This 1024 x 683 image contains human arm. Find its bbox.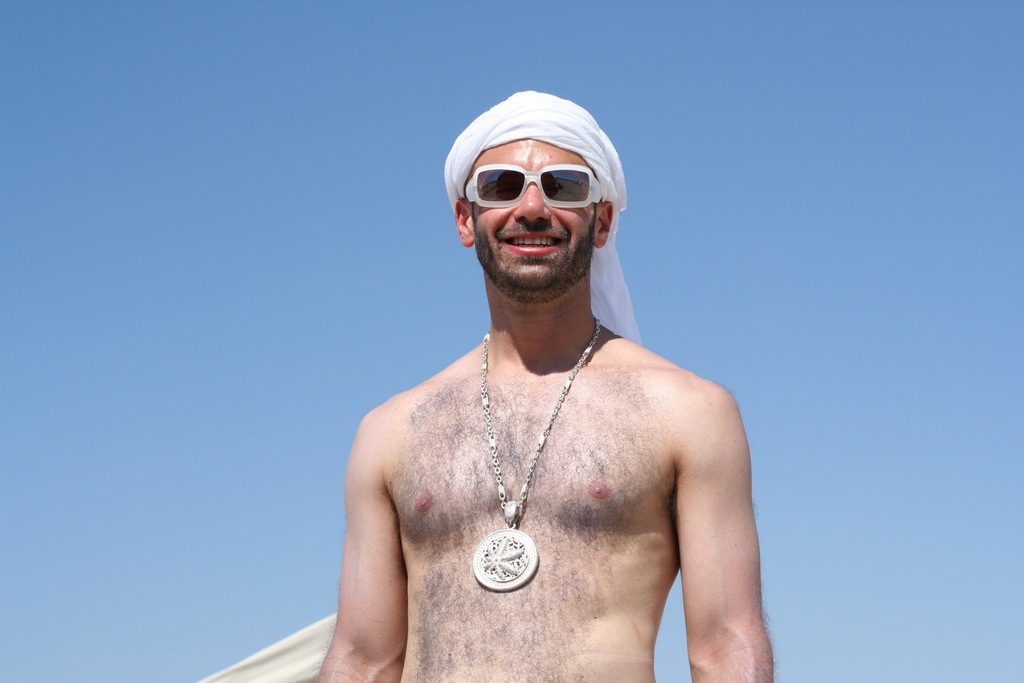
<bbox>662, 378, 784, 682</bbox>.
